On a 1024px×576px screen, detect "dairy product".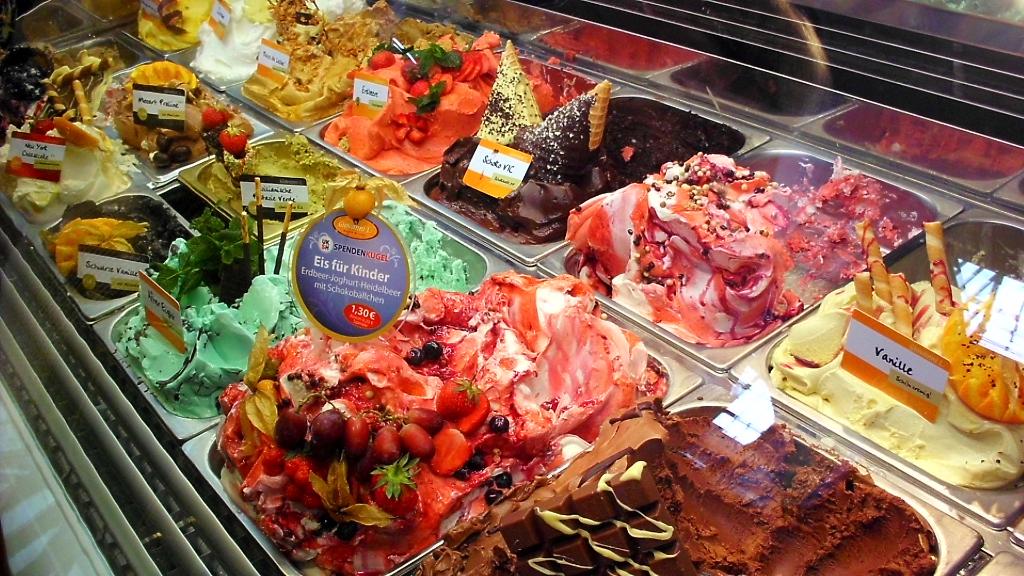
264 3 465 109.
